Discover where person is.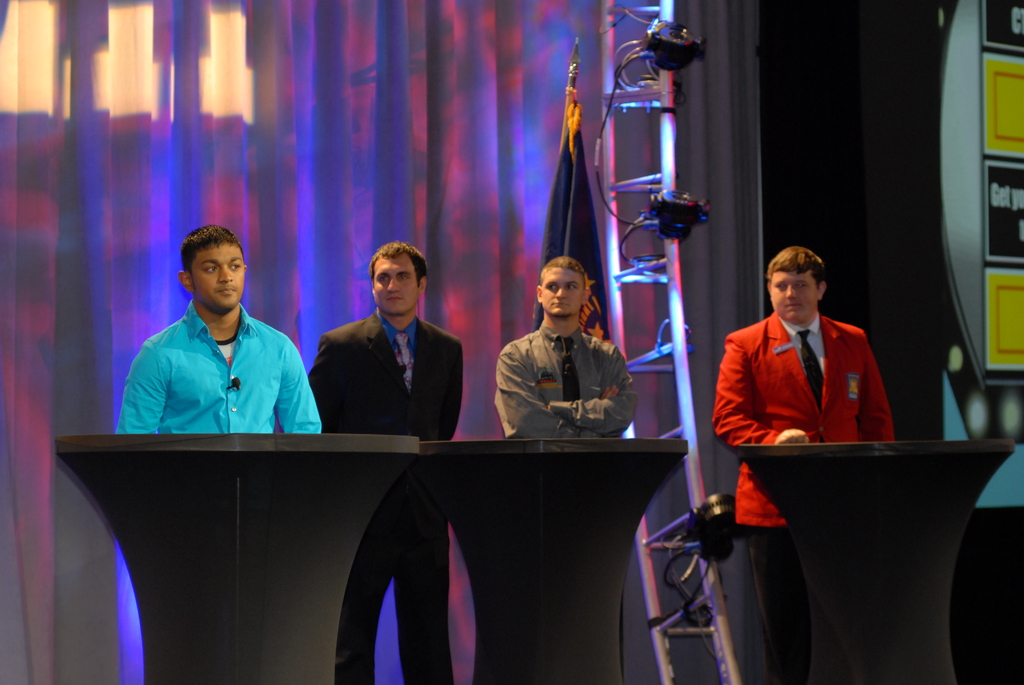
Discovered at x1=305, y1=241, x2=464, y2=683.
